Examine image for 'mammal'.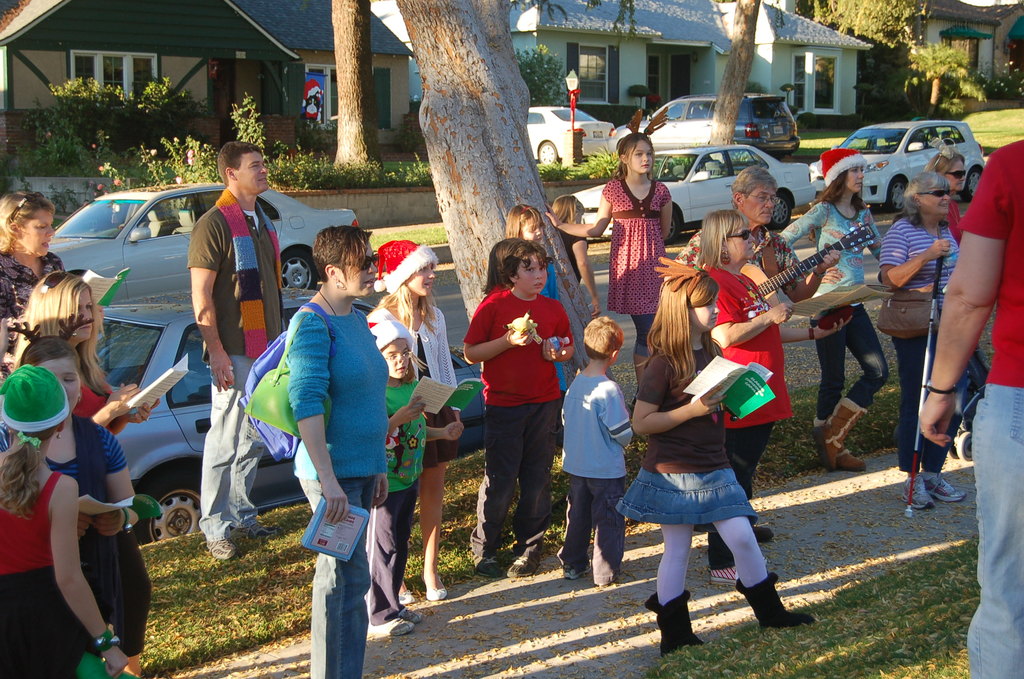
Examination result: (544, 132, 673, 407).
